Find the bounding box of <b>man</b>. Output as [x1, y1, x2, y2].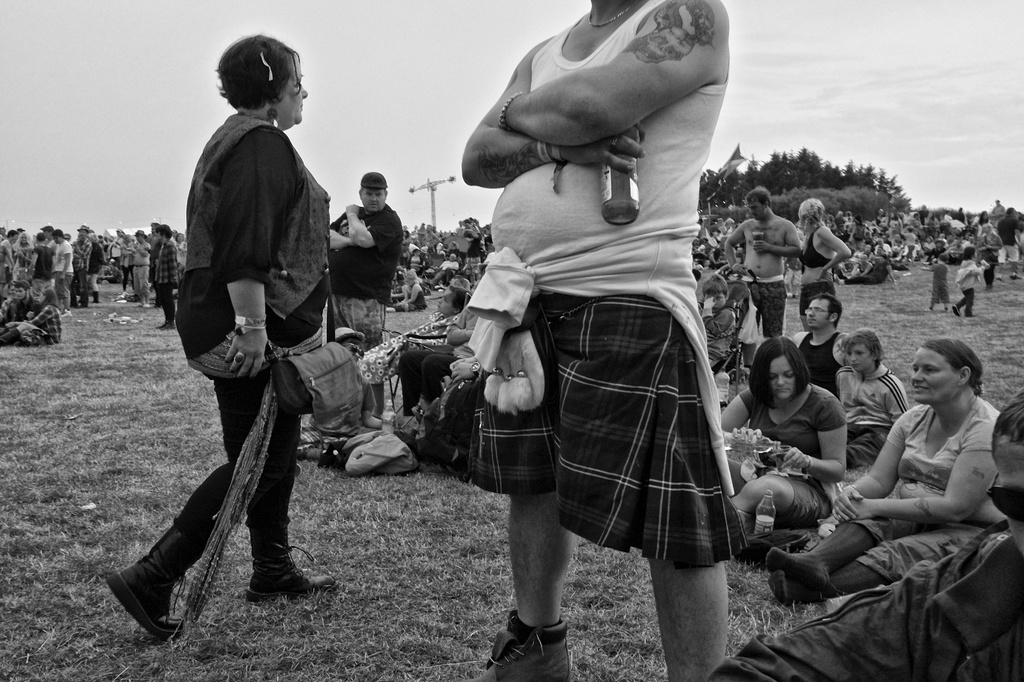
[72, 231, 92, 289].
